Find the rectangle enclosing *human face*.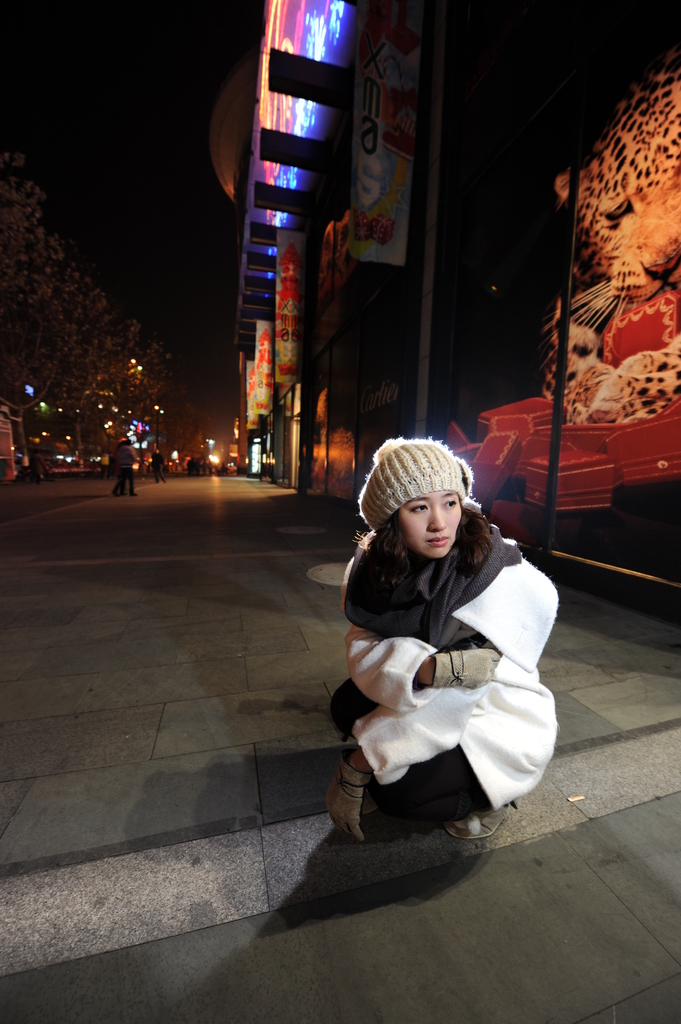
[left=398, top=489, right=463, bottom=561].
